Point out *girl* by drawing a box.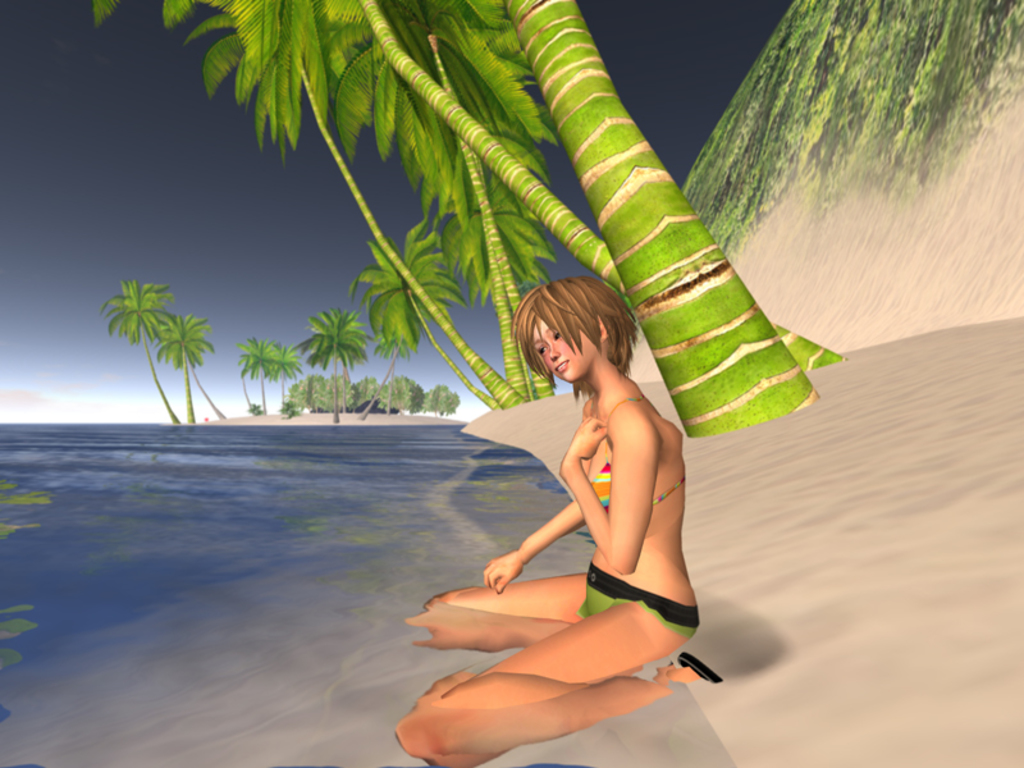
Rect(399, 284, 719, 767).
